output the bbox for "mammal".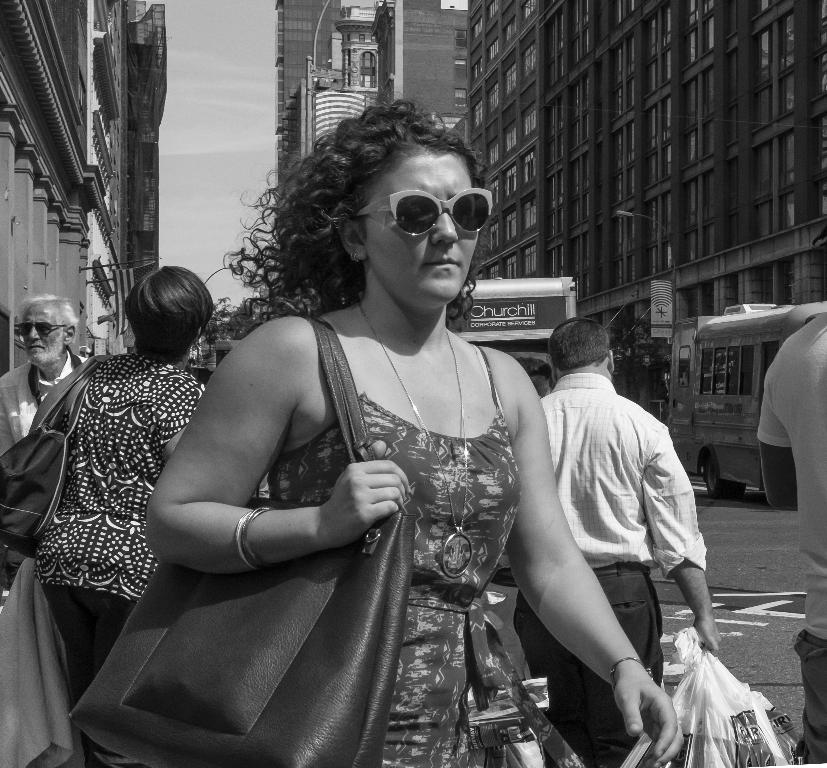
x1=757, y1=224, x2=826, y2=767.
